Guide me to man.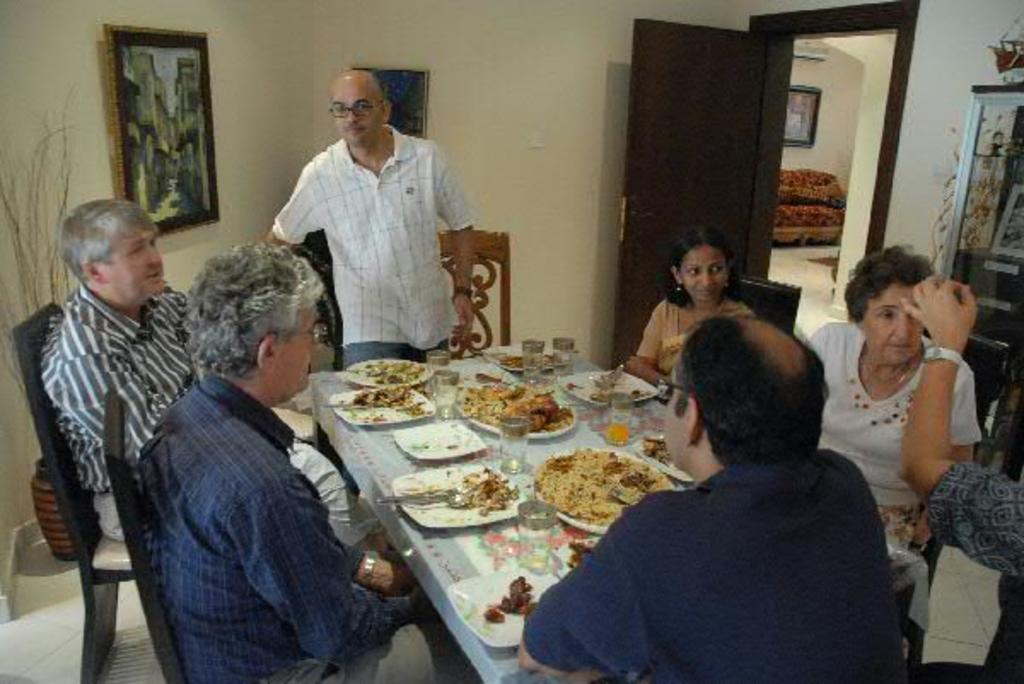
Guidance: box(271, 70, 474, 498).
